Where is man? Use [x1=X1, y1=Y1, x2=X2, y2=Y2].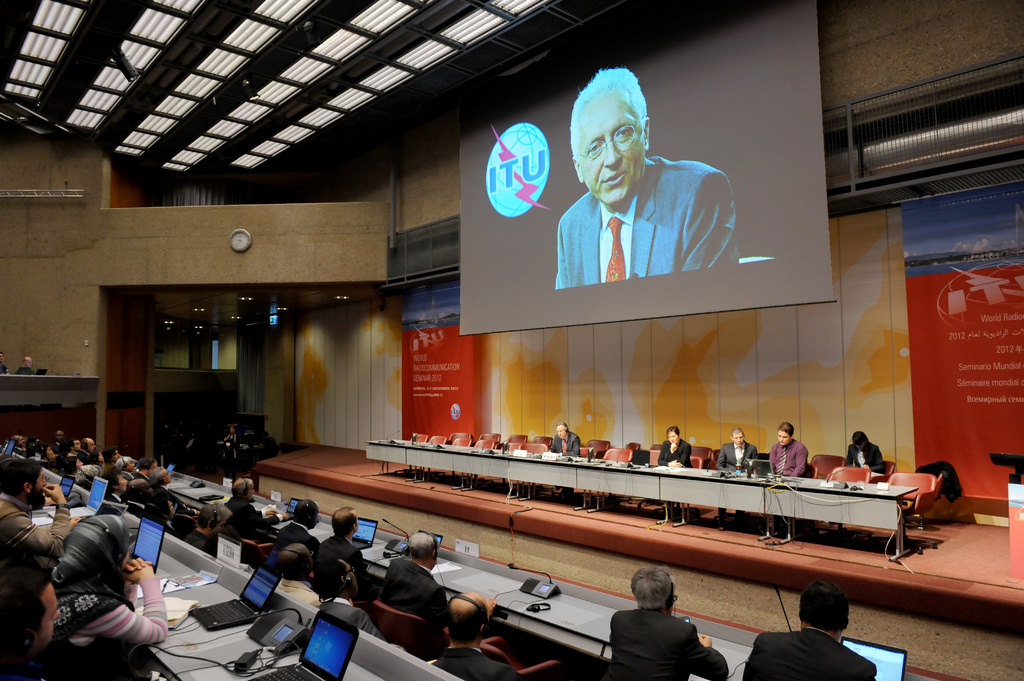
[x1=319, y1=557, x2=380, y2=634].
